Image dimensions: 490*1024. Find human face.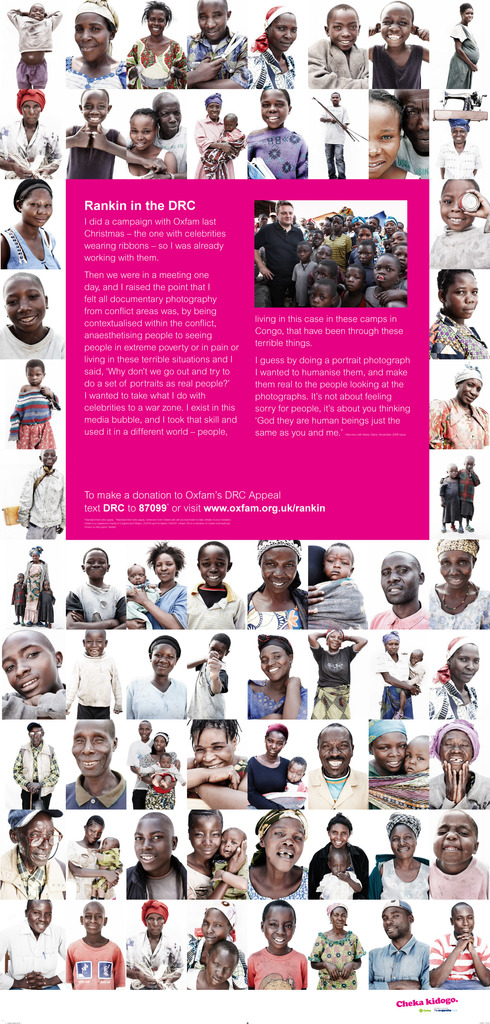
<bbox>449, 127, 465, 139</bbox>.
